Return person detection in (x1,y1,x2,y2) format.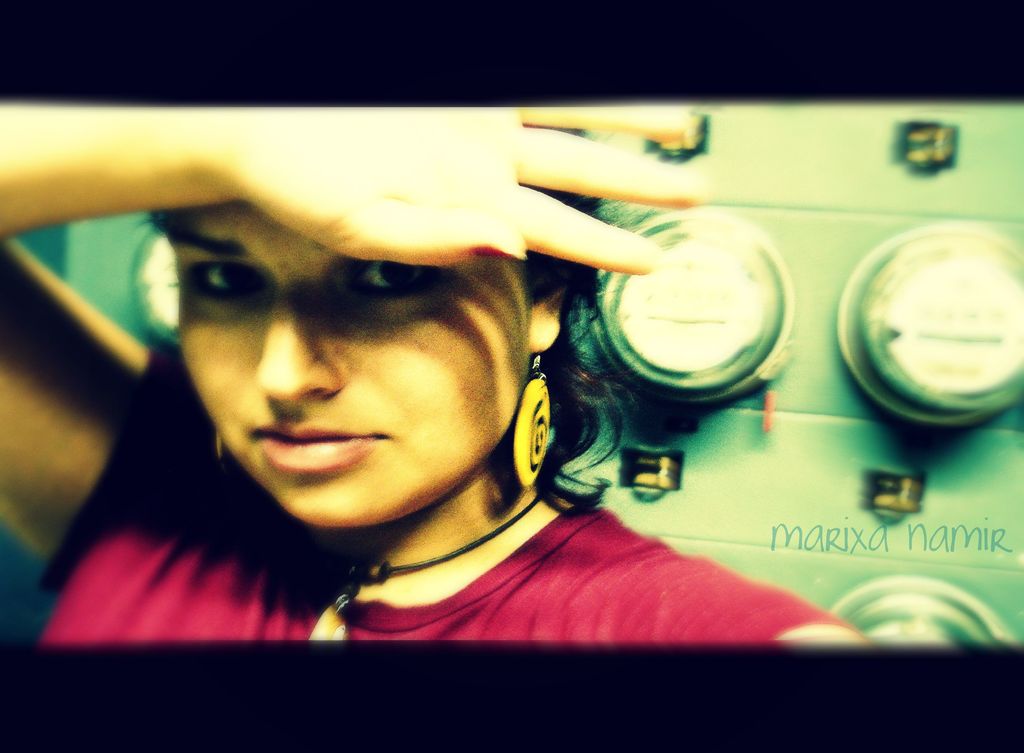
(1,106,873,643).
